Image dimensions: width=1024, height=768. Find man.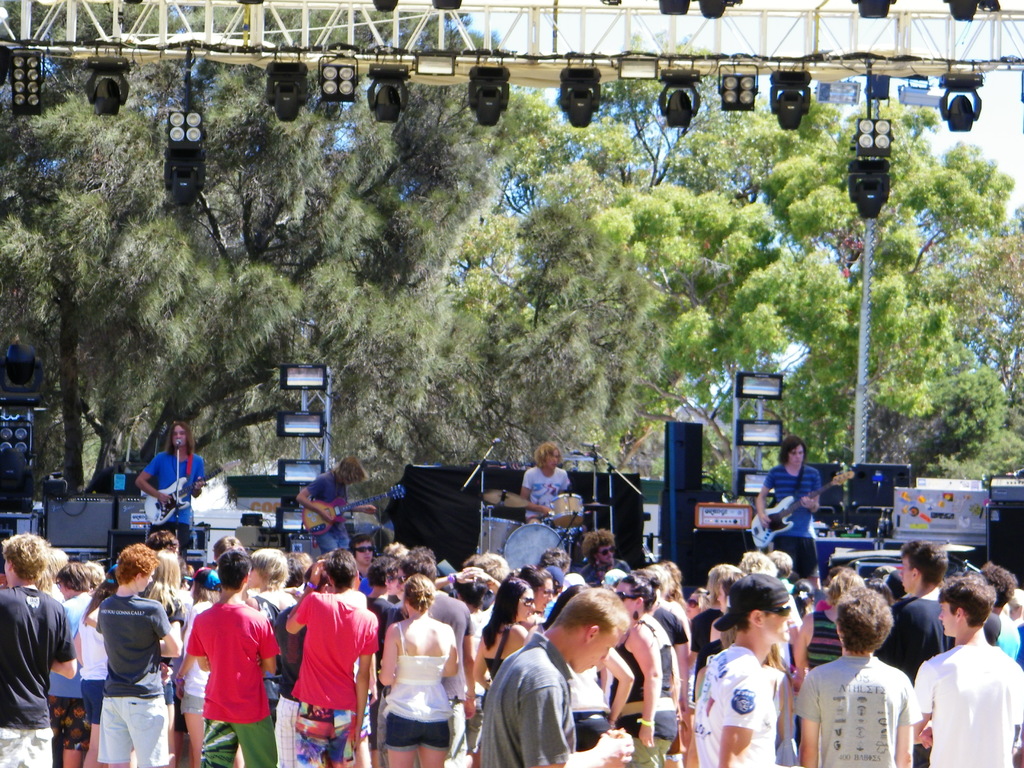
[284,548,380,767].
